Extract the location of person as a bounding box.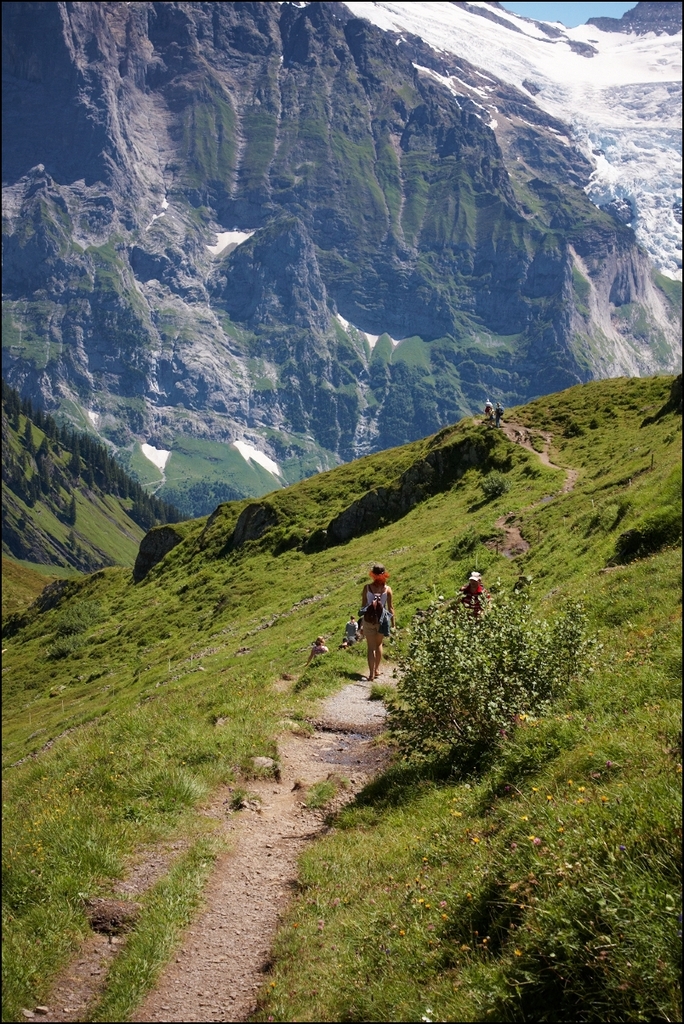
box(458, 572, 489, 624).
